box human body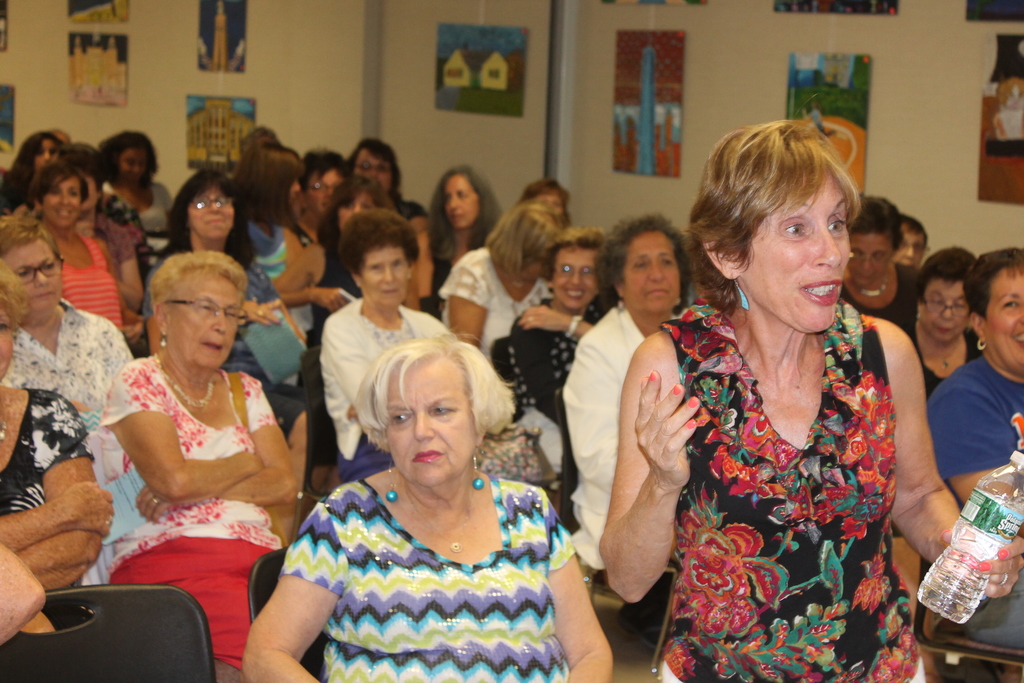
left=598, top=302, right=1023, bottom=682
